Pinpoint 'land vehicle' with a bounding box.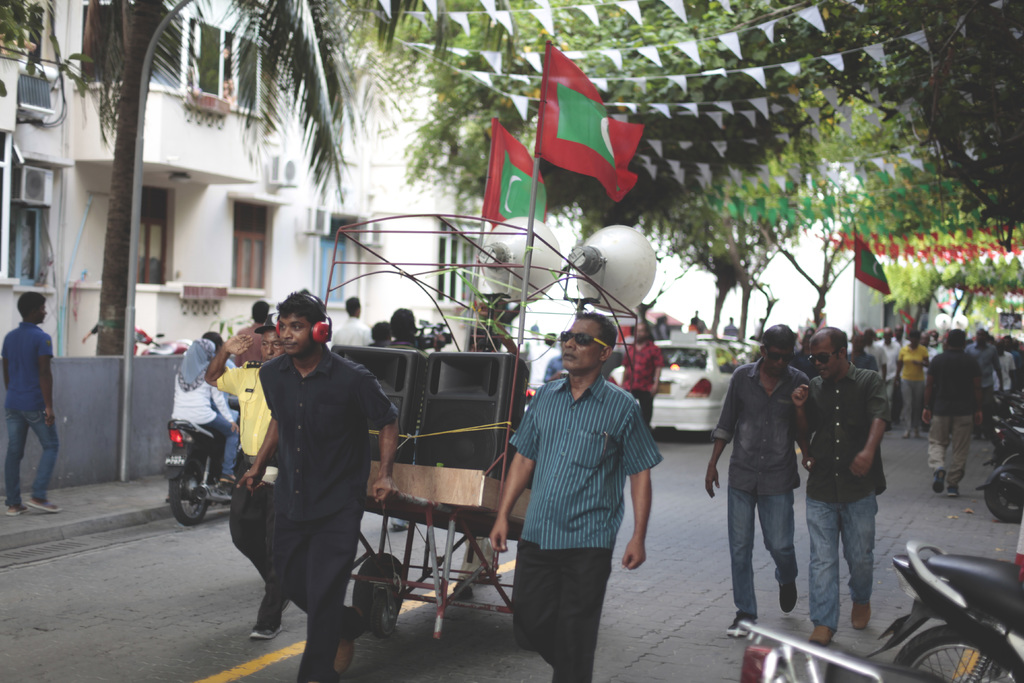
select_region(856, 541, 1023, 682).
